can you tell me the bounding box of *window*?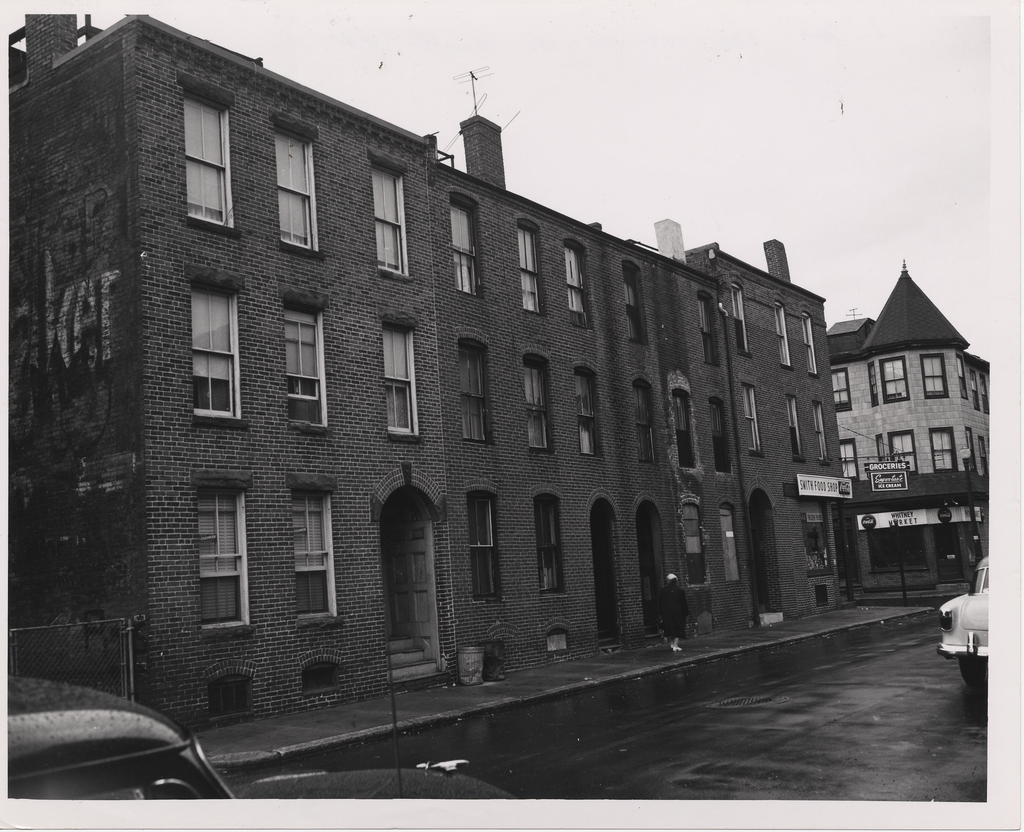
[x1=380, y1=307, x2=422, y2=439].
